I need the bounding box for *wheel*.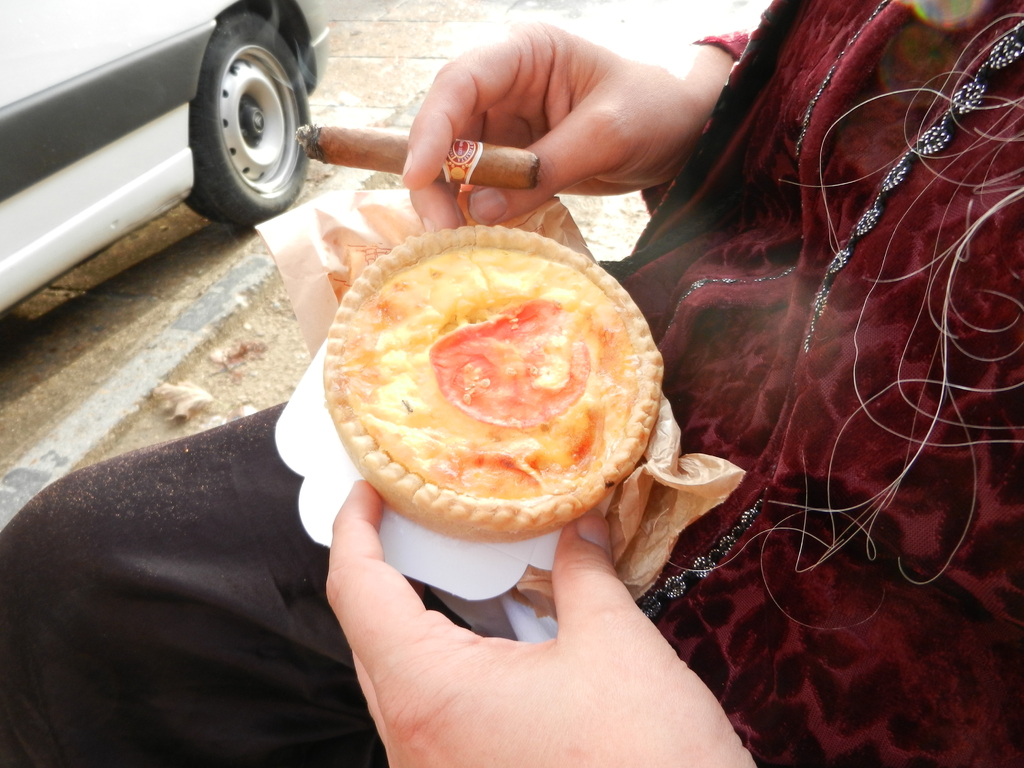
Here it is: bbox(182, 28, 310, 220).
